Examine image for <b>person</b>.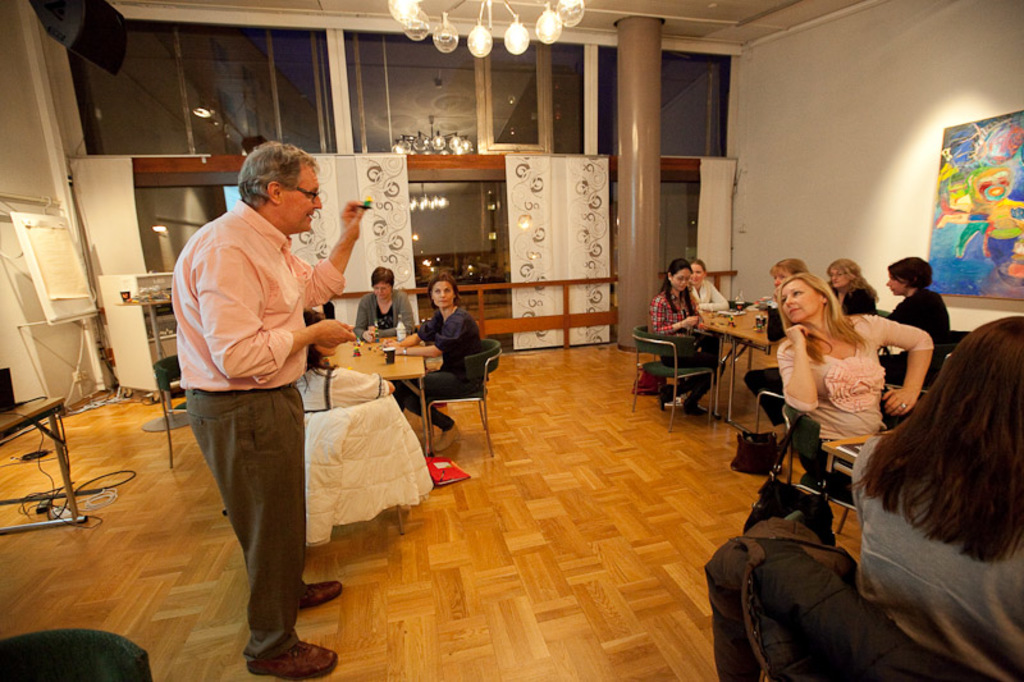
Examination result: bbox(180, 143, 347, 668).
